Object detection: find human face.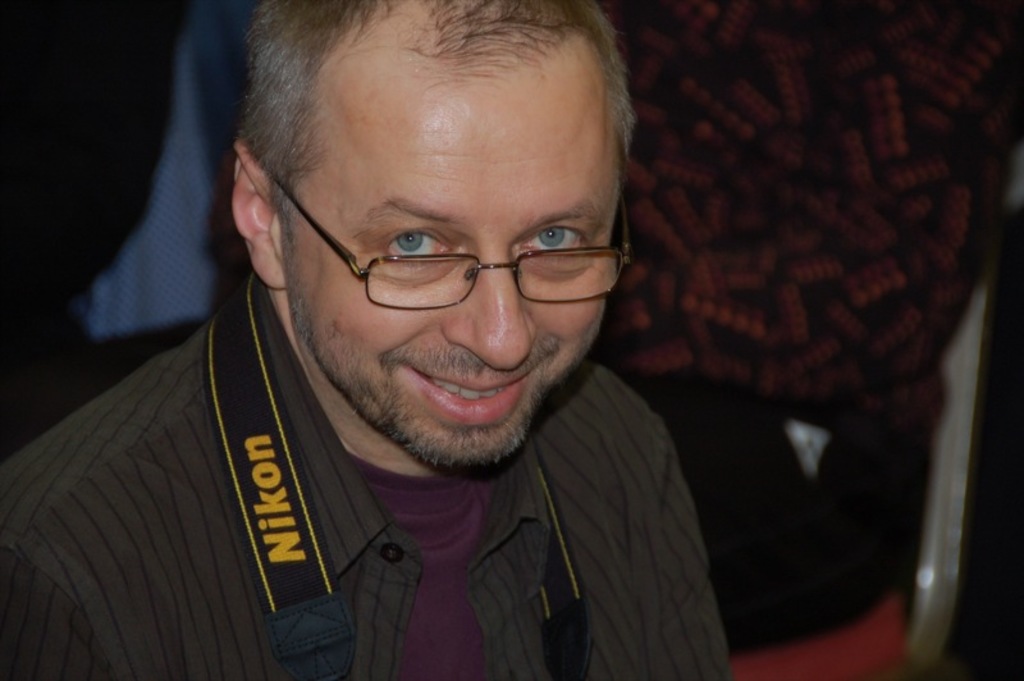
<box>278,132,614,471</box>.
